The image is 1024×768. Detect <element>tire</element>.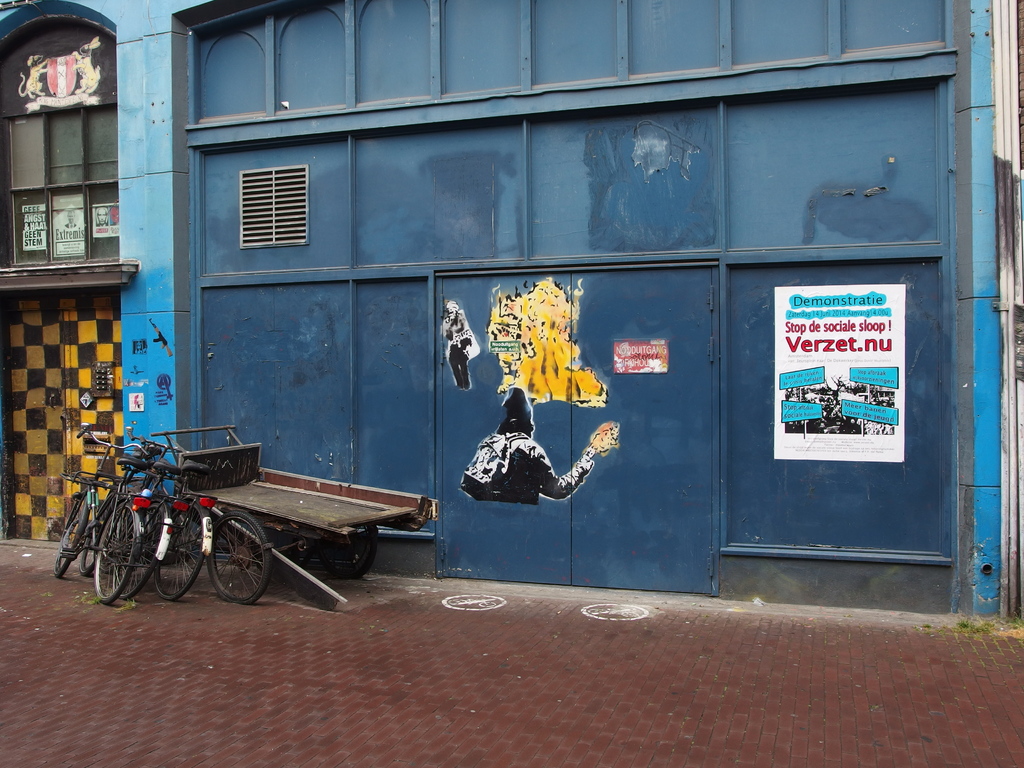
Detection: {"left": 86, "top": 504, "right": 132, "bottom": 602}.
